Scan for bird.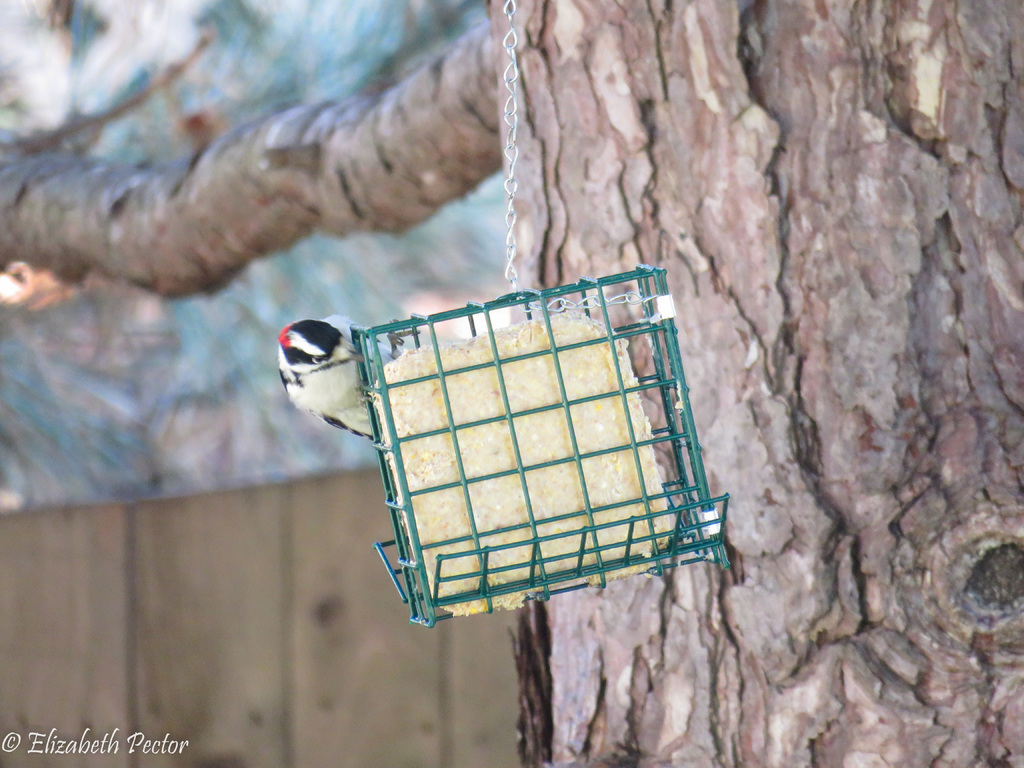
Scan result: (256,300,391,459).
